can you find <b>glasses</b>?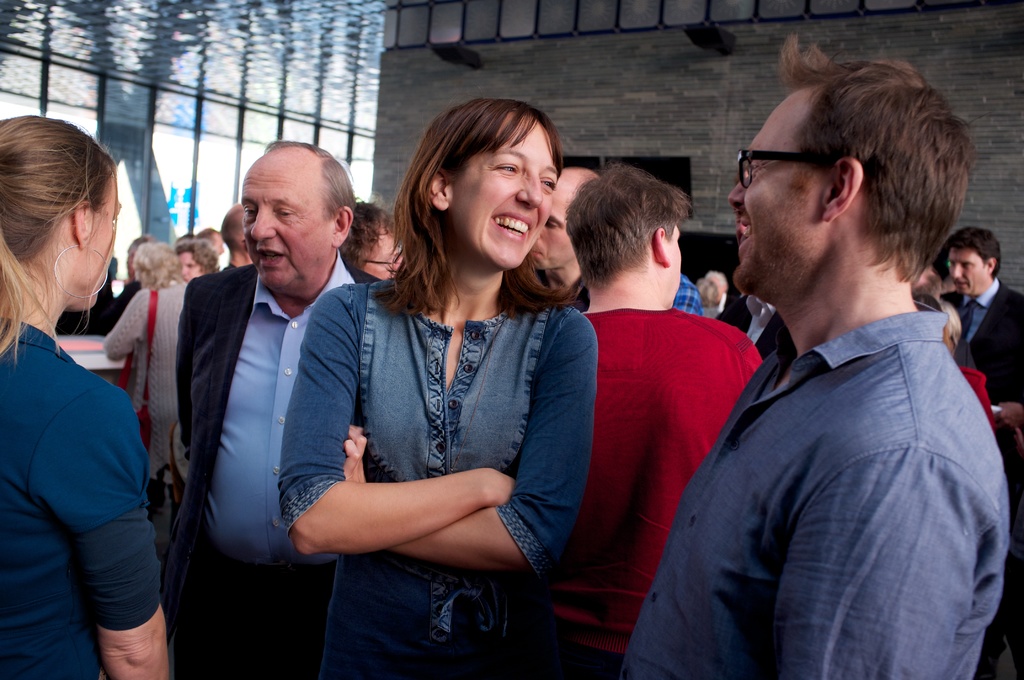
Yes, bounding box: (939, 255, 988, 273).
